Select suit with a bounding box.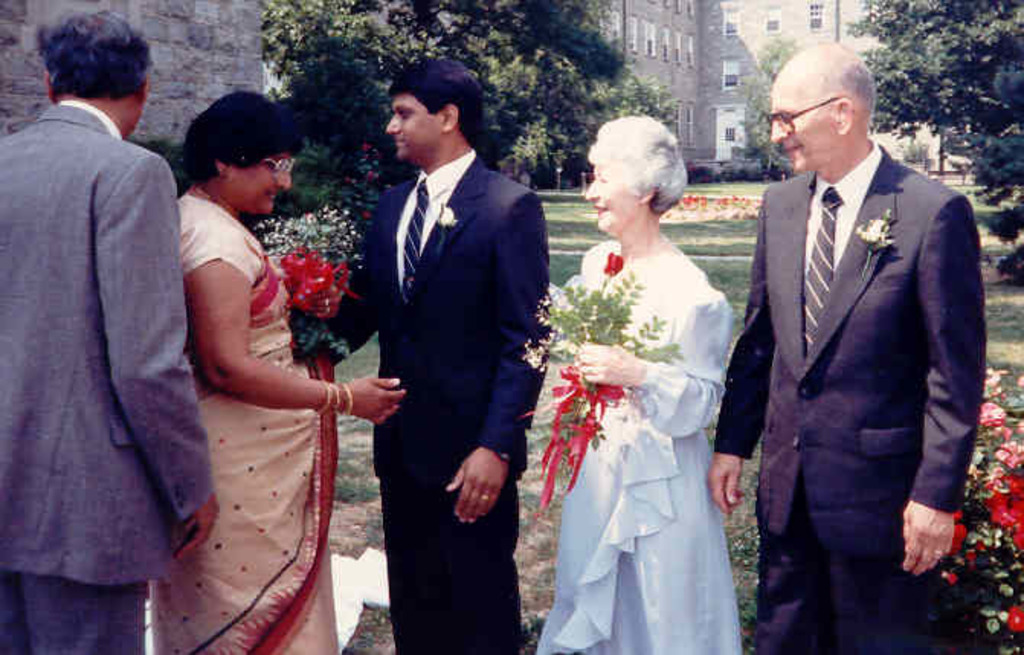
crop(351, 61, 555, 629).
